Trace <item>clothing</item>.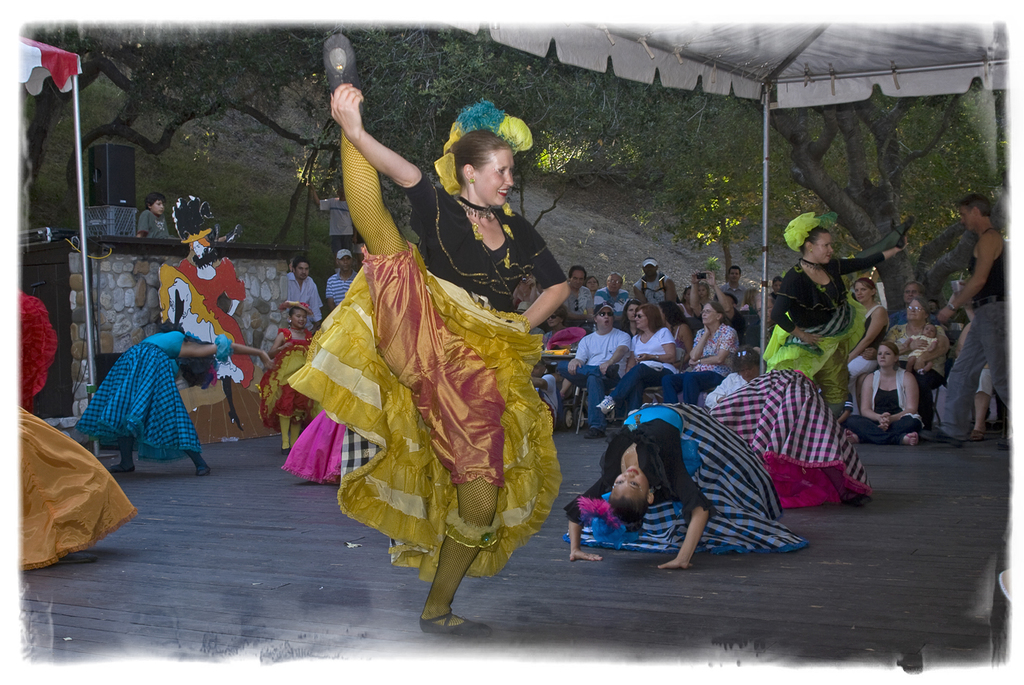
Traced to [939,227,1009,436].
